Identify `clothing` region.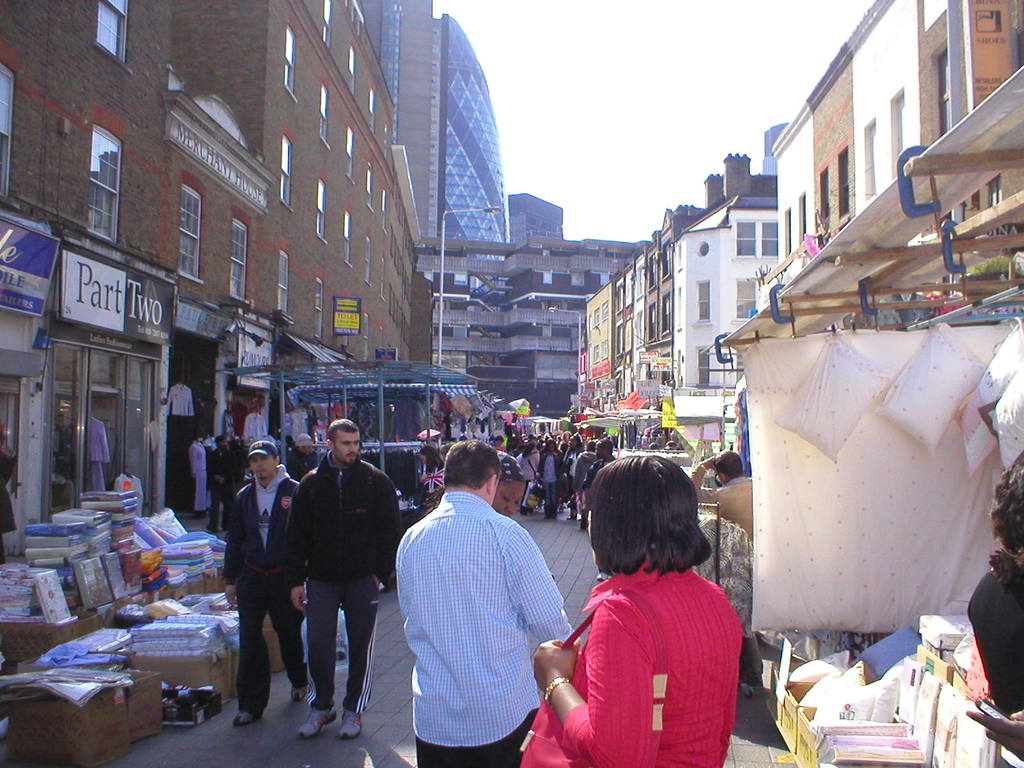
Region: (690, 459, 756, 537).
